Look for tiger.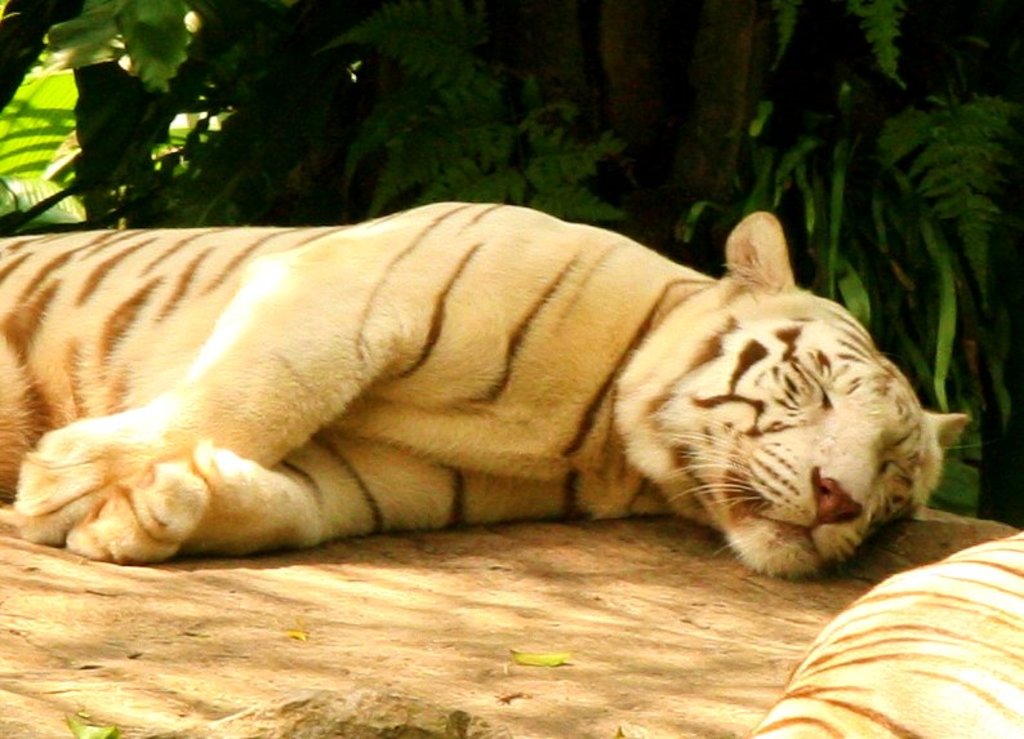
Found: box(752, 531, 1023, 738).
